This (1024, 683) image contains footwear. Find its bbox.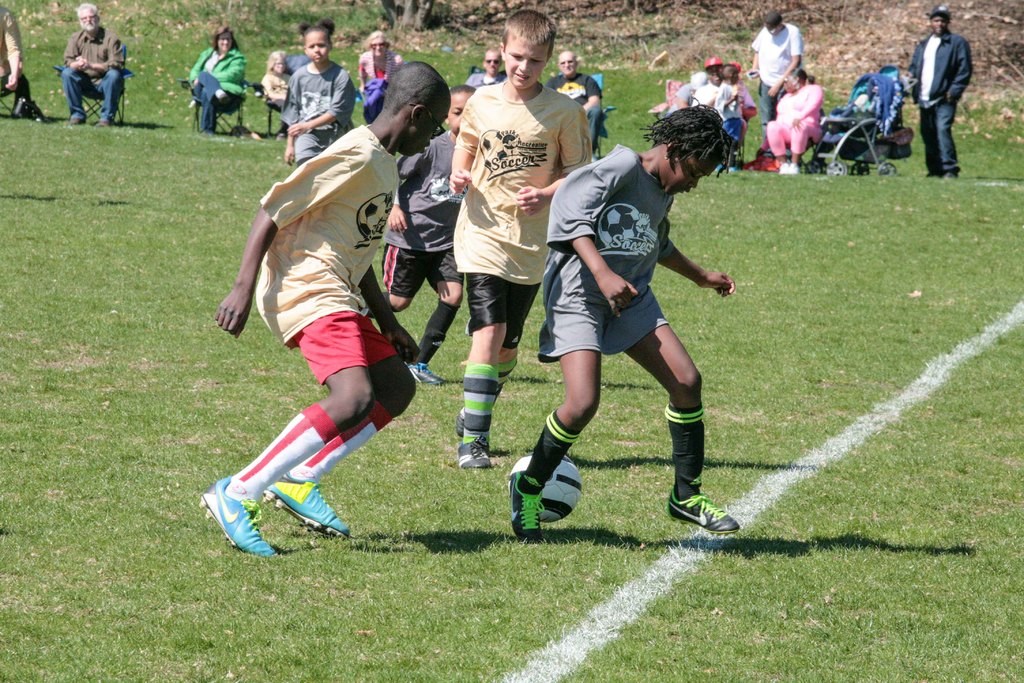
detection(195, 477, 273, 556).
